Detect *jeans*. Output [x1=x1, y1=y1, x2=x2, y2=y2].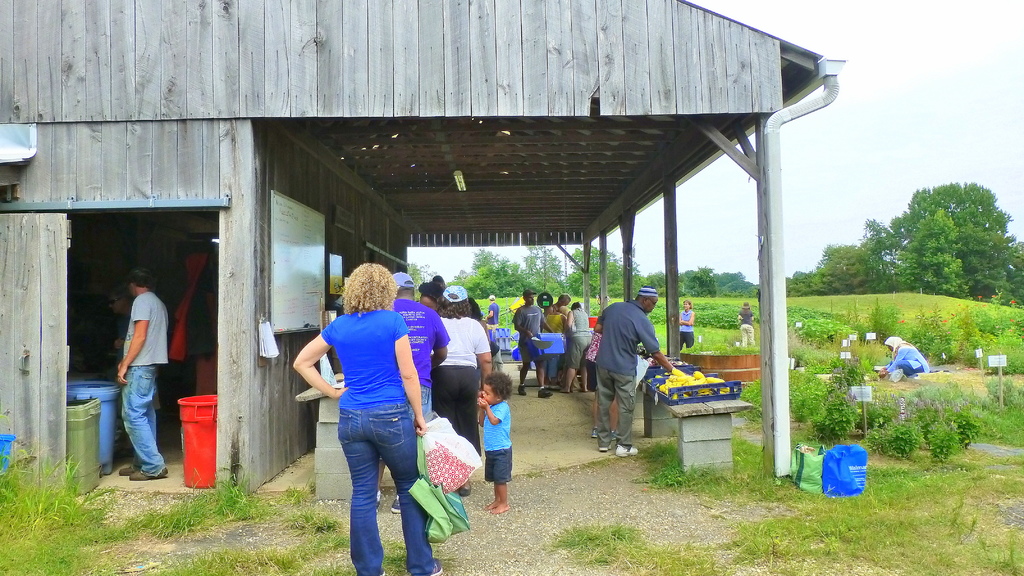
[x1=436, y1=368, x2=480, y2=451].
